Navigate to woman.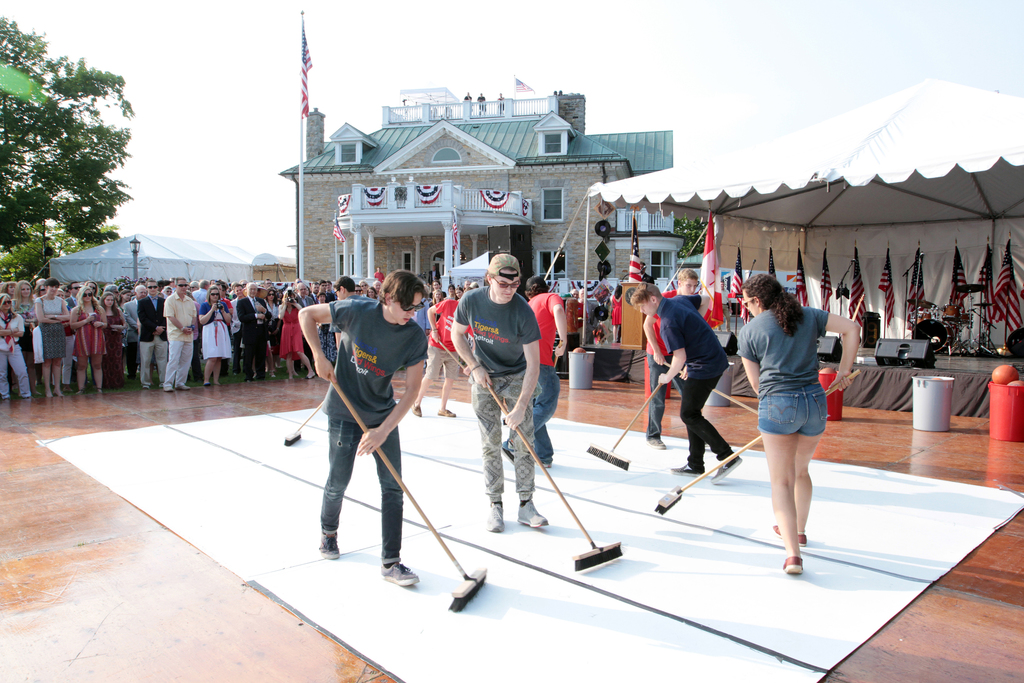
Navigation target: Rect(193, 281, 237, 390).
